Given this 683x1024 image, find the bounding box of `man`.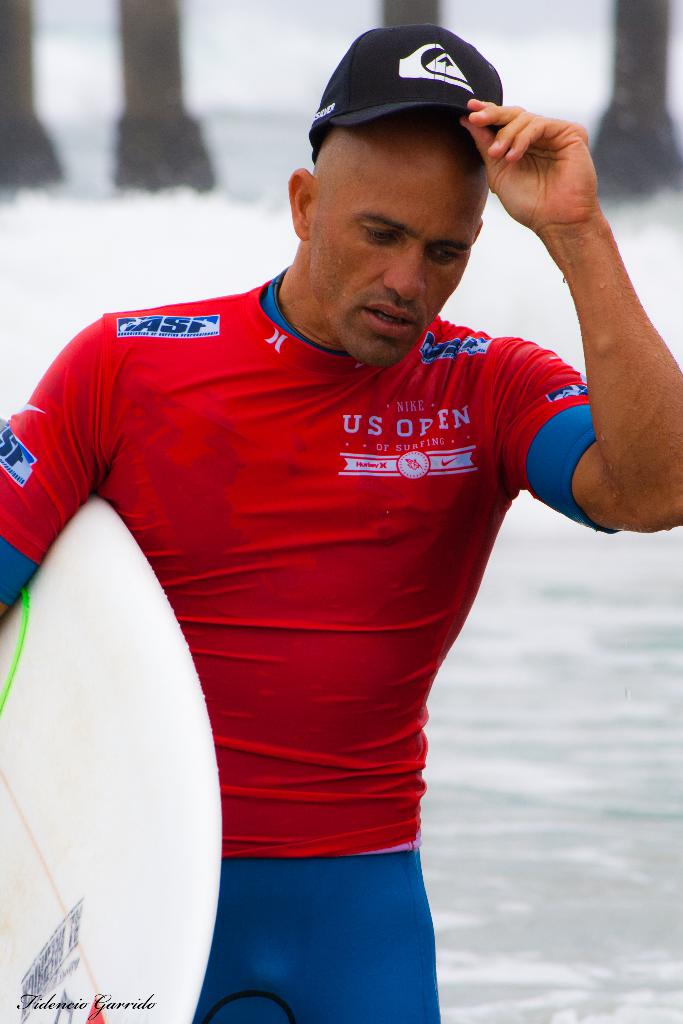
box=[37, 34, 637, 960].
